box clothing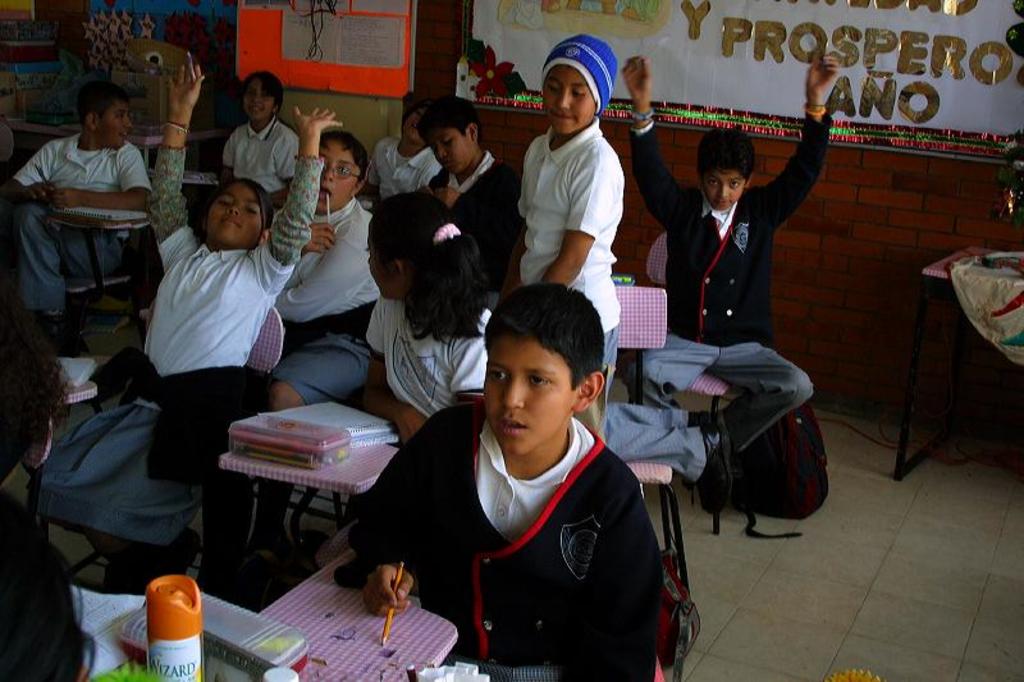
516/114/630/331
